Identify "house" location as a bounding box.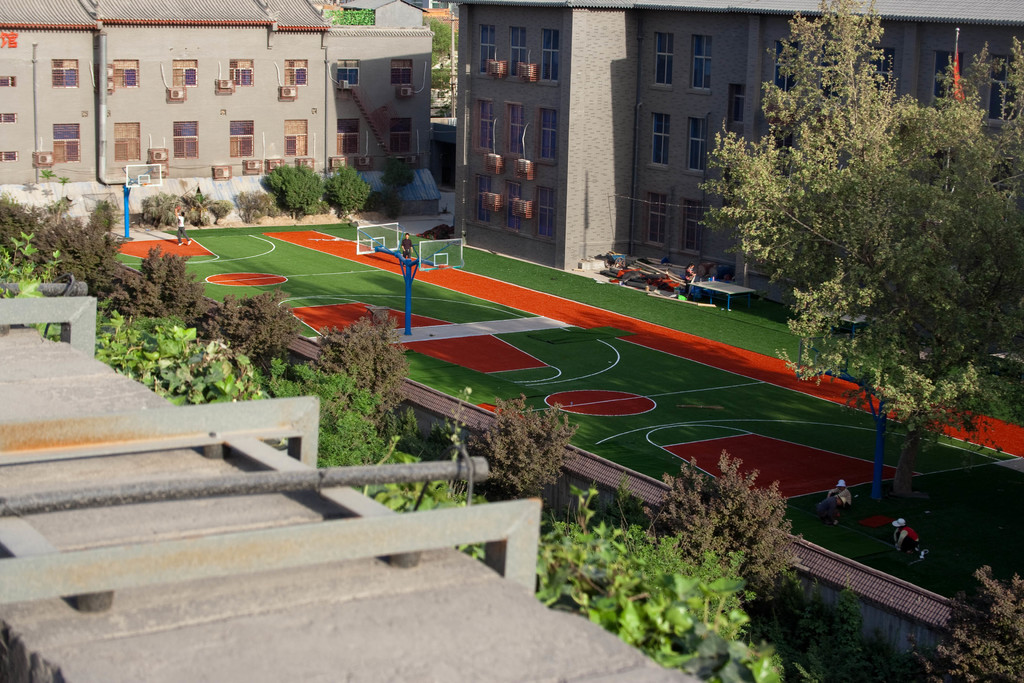
<box>452,0,1023,290</box>.
